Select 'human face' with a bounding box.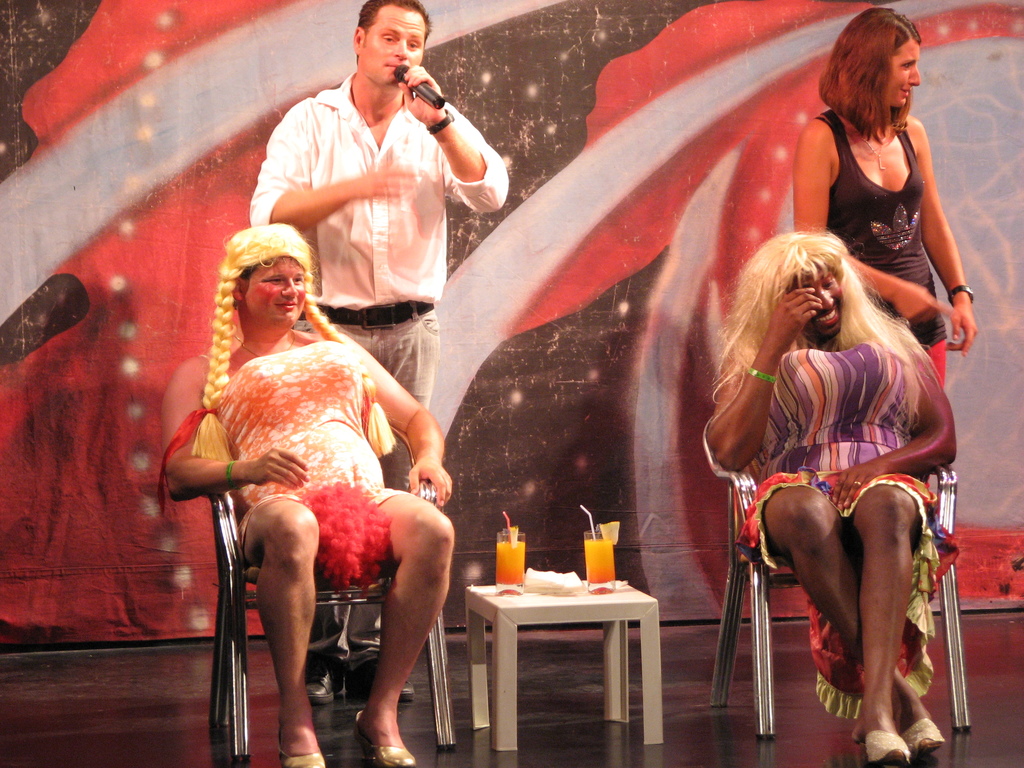
890,36,922,110.
